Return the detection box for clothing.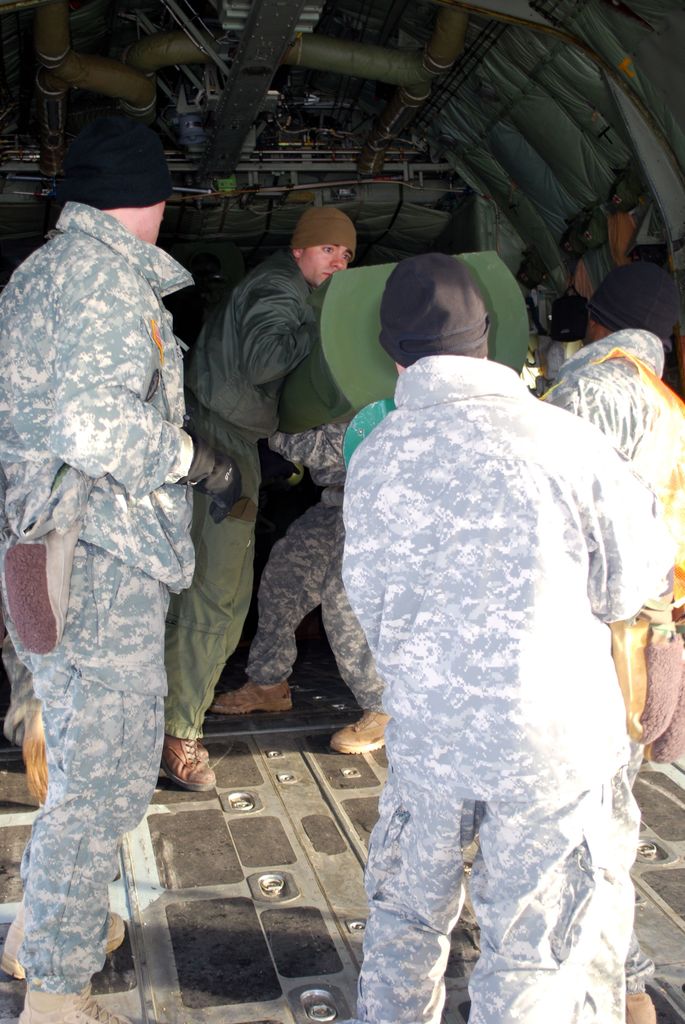
{"left": 338, "top": 351, "right": 672, "bottom": 1023}.
